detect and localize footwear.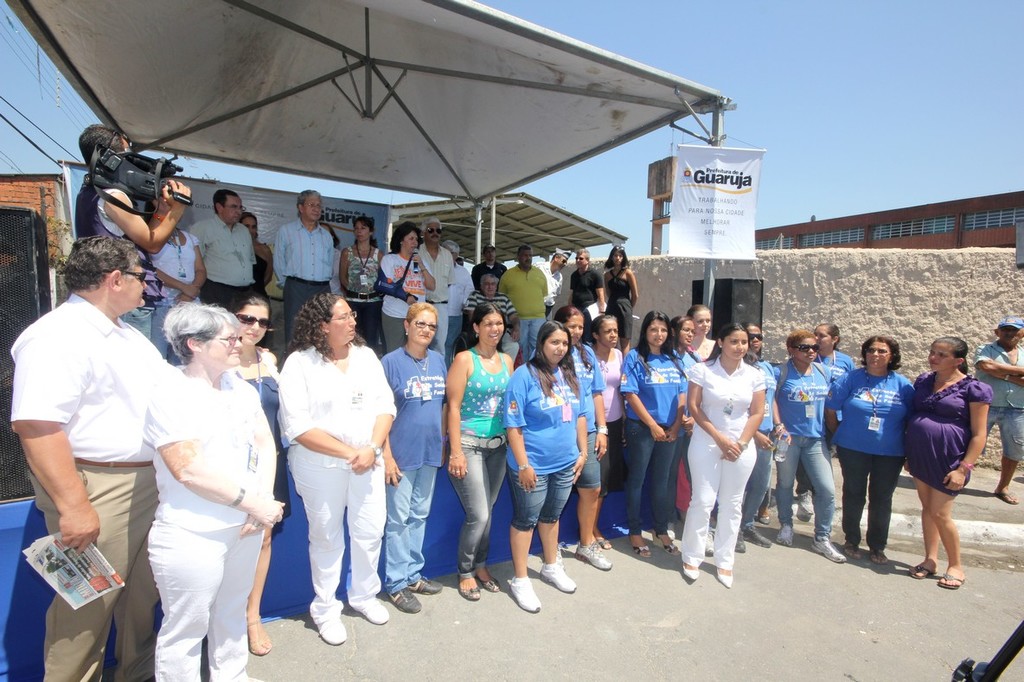
Localized at {"left": 356, "top": 602, "right": 391, "bottom": 625}.
